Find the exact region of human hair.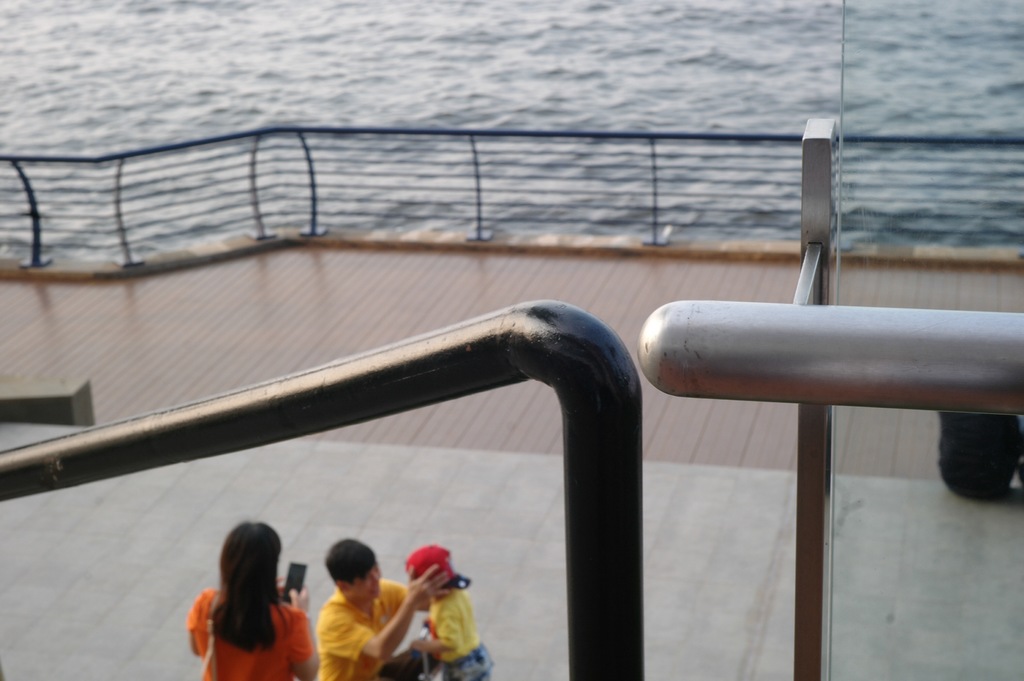
Exact region: [326,537,376,591].
